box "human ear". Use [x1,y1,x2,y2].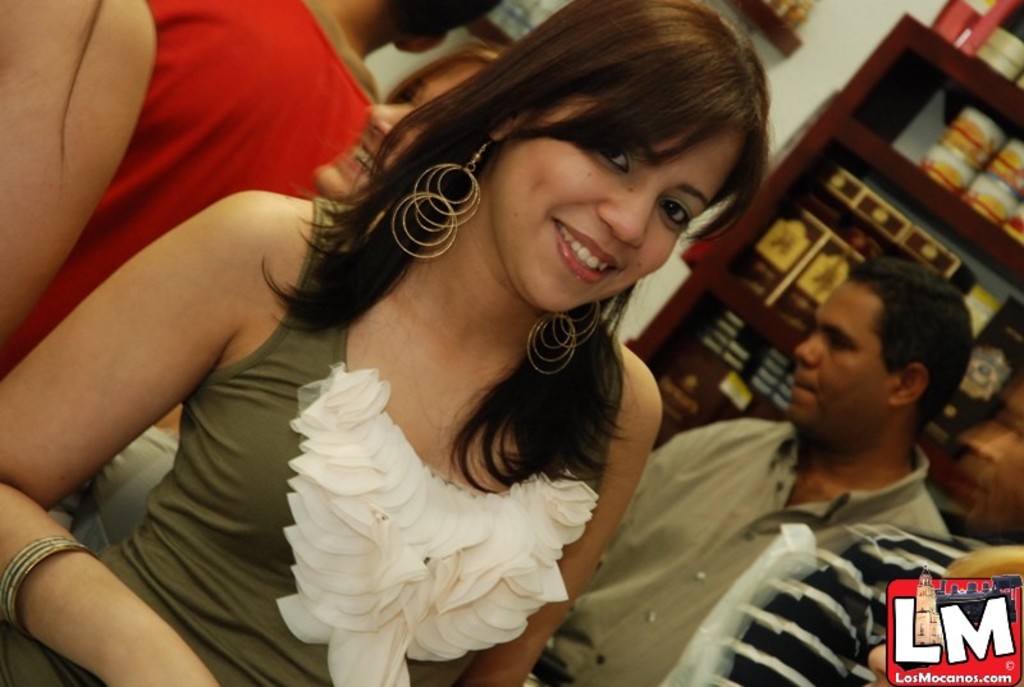
[483,105,532,143].
